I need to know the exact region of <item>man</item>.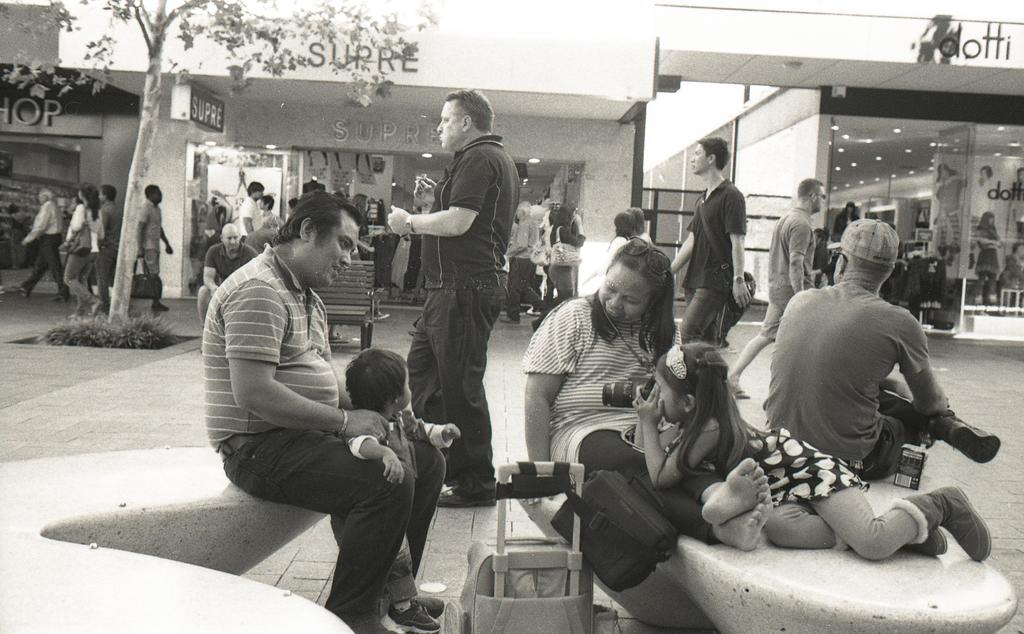
Region: <bbox>92, 179, 122, 315</bbox>.
